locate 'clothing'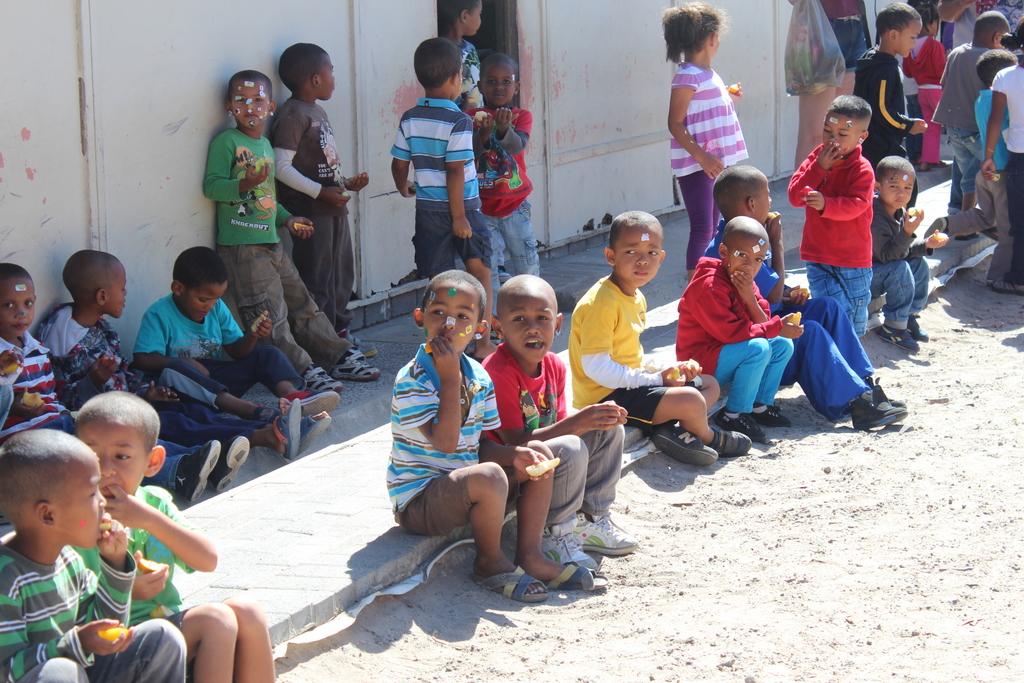
crop(568, 277, 698, 432)
